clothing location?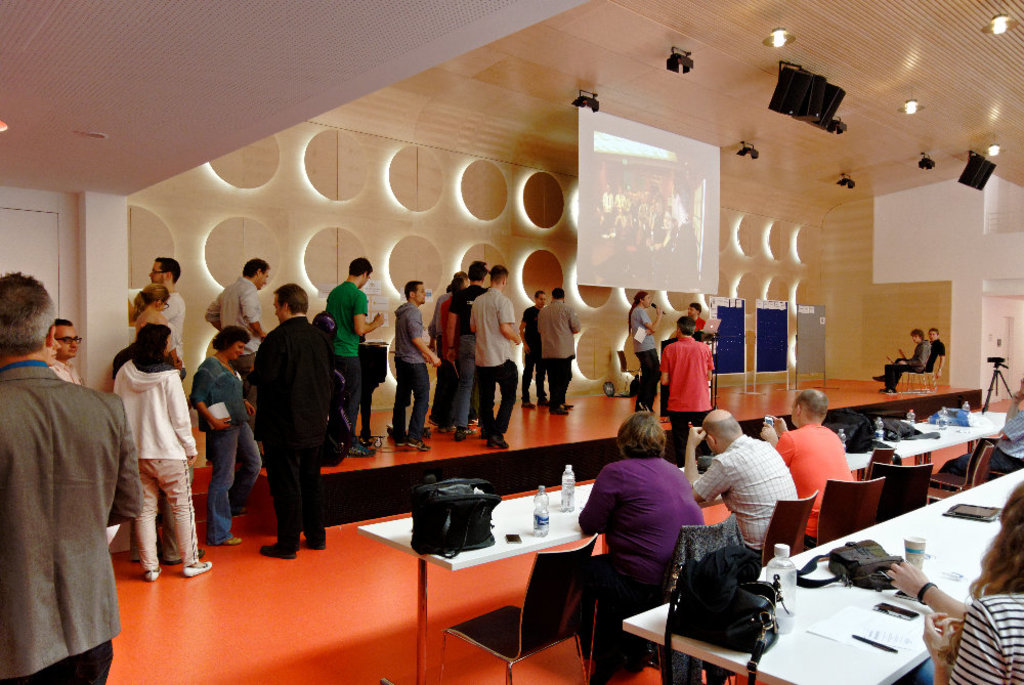
box(663, 339, 715, 458)
